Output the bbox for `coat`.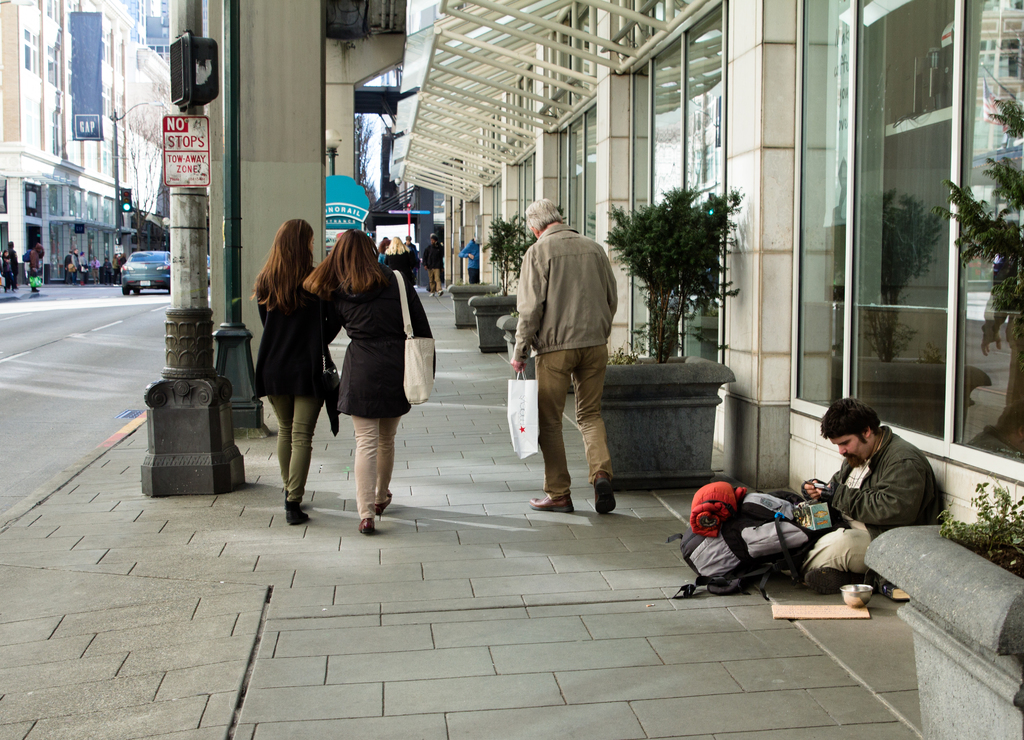
(left=256, top=263, right=342, bottom=400).
